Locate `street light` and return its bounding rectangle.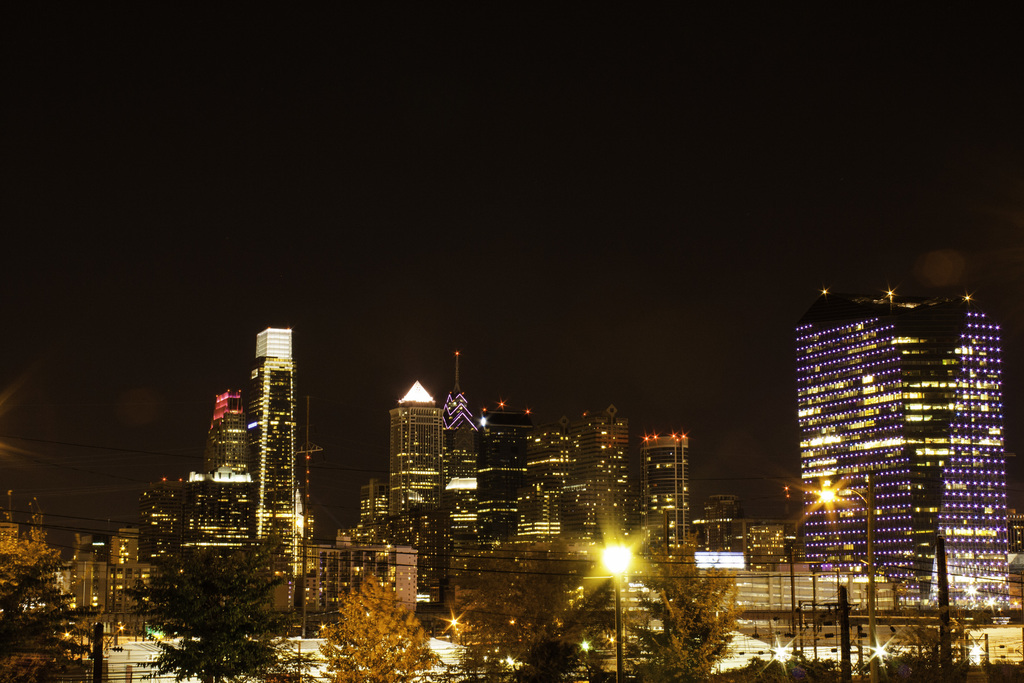
x1=587 y1=522 x2=643 y2=682.
